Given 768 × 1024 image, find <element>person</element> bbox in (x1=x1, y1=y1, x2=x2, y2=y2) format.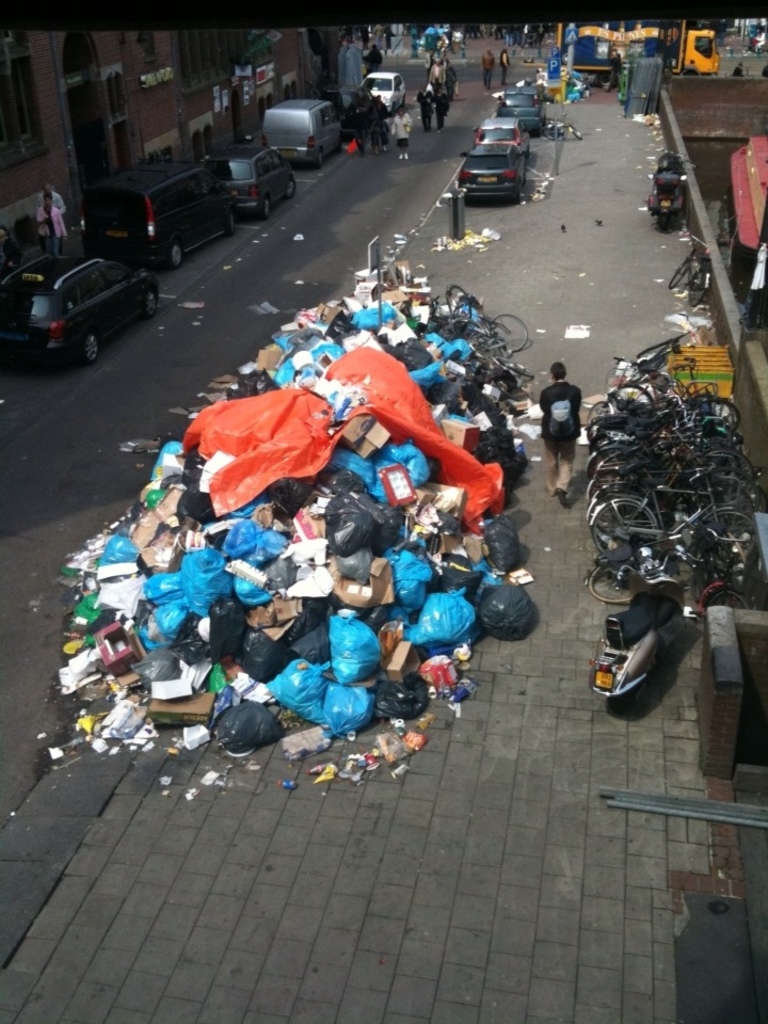
(x1=38, y1=178, x2=73, y2=215).
